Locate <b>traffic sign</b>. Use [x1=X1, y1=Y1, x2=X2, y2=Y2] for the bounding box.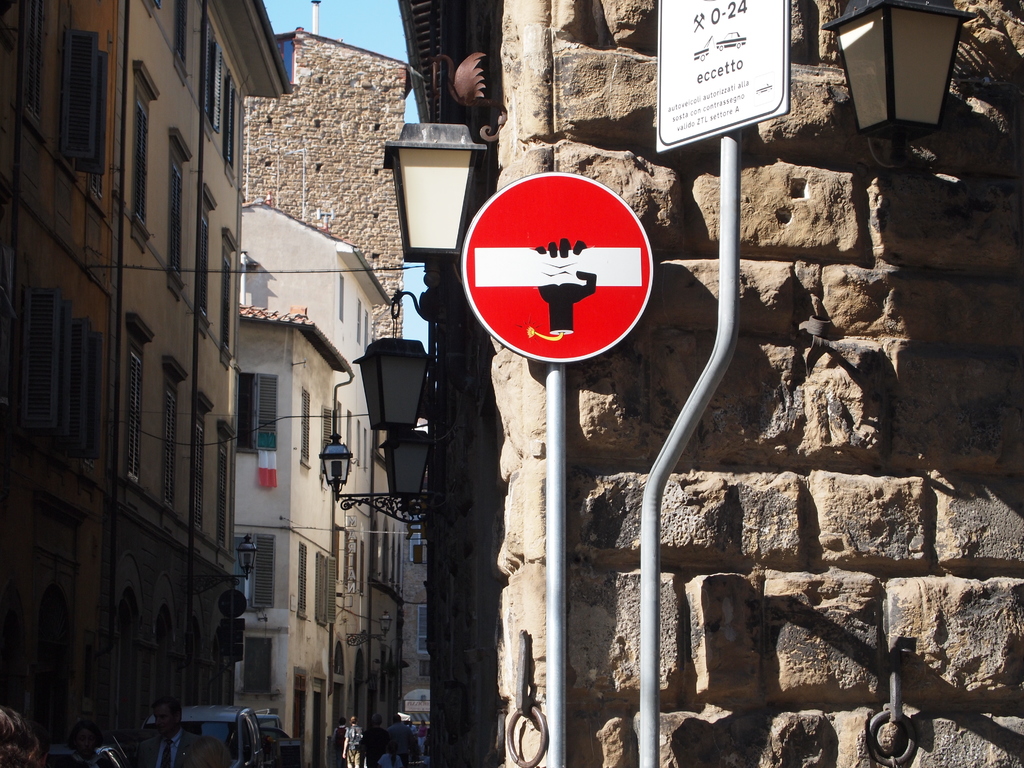
[x1=657, y1=0, x2=789, y2=150].
